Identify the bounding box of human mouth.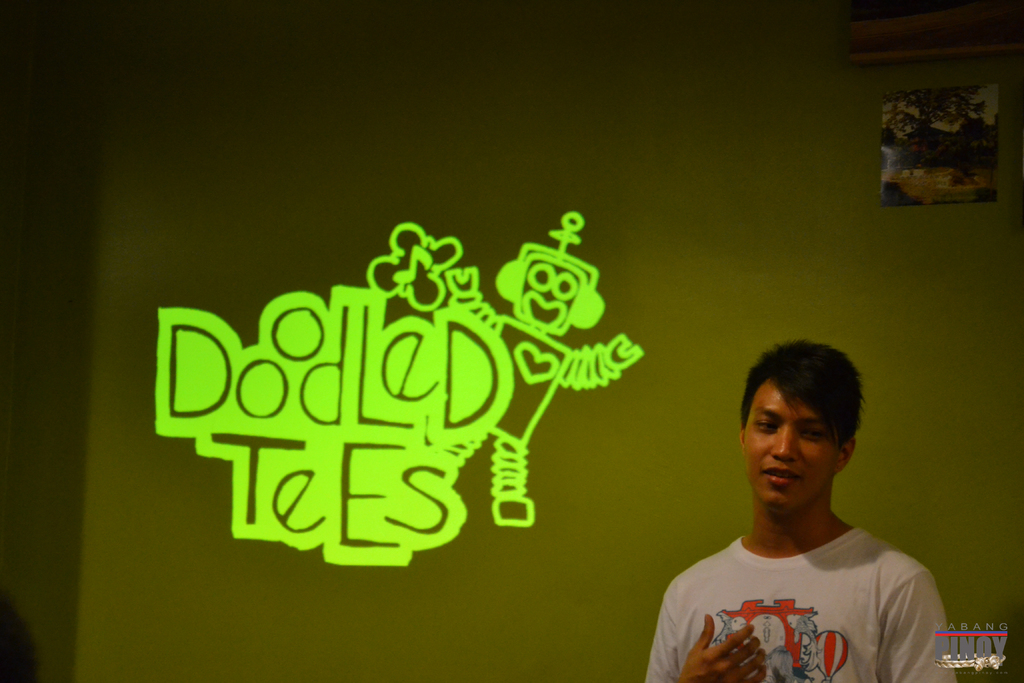
[762,466,794,484].
